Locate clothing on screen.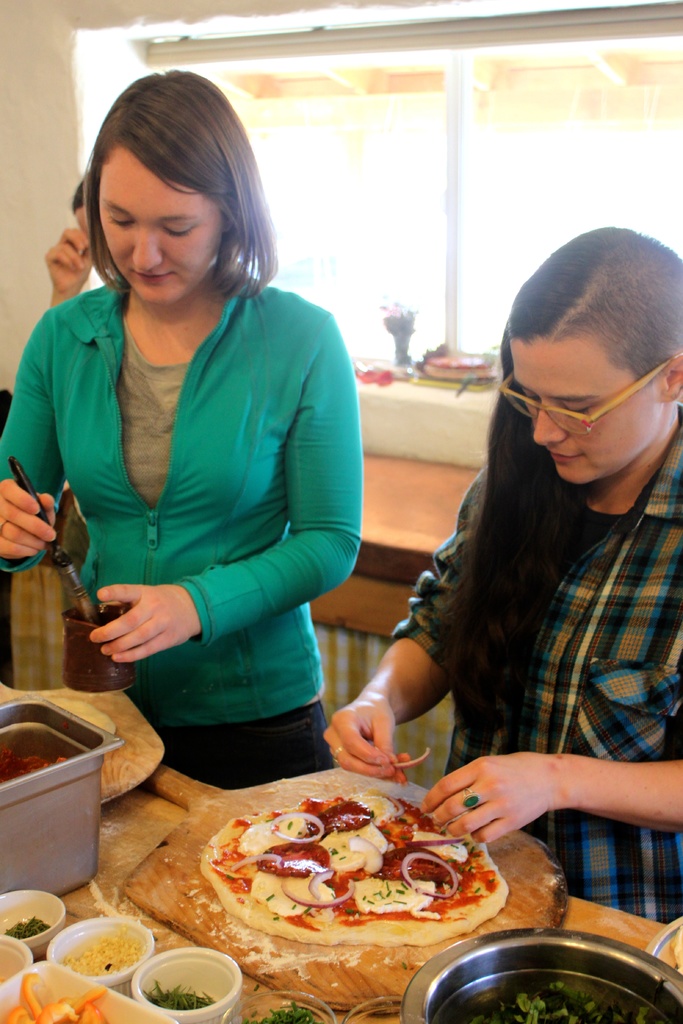
On screen at bbox=[0, 276, 368, 791].
